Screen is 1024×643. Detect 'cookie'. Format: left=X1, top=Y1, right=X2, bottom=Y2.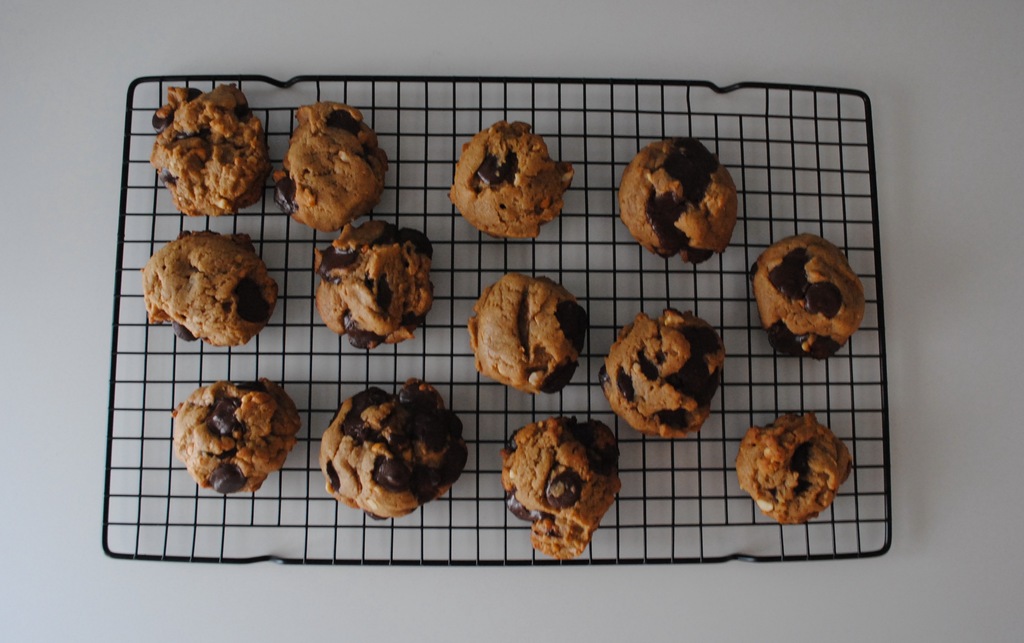
left=751, top=230, right=865, bottom=359.
